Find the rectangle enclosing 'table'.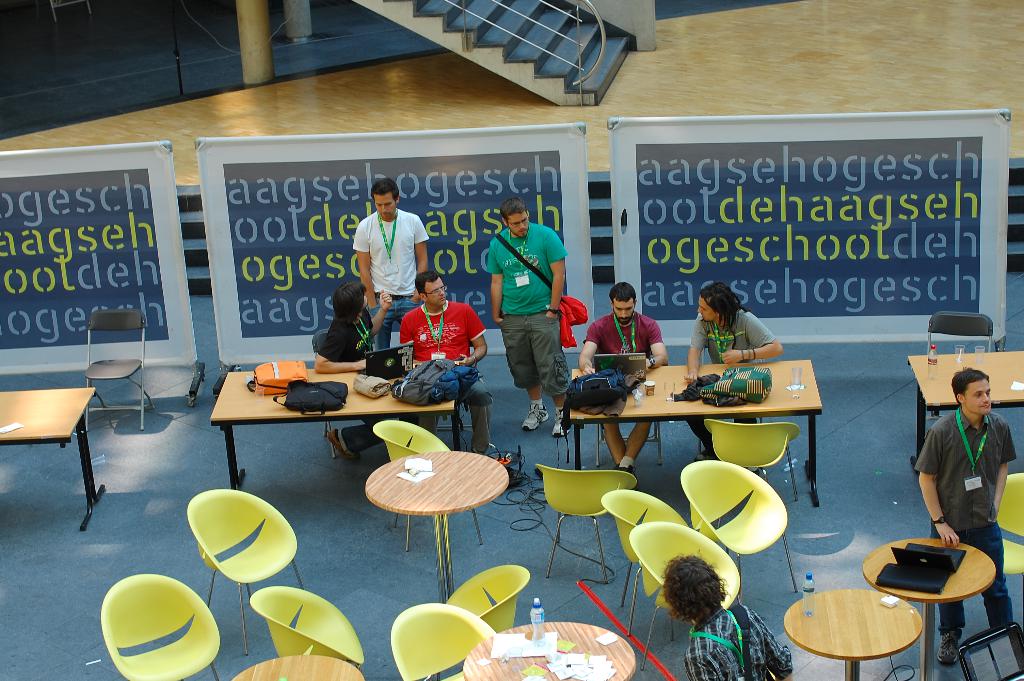
bbox=[0, 387, 105, 508].
